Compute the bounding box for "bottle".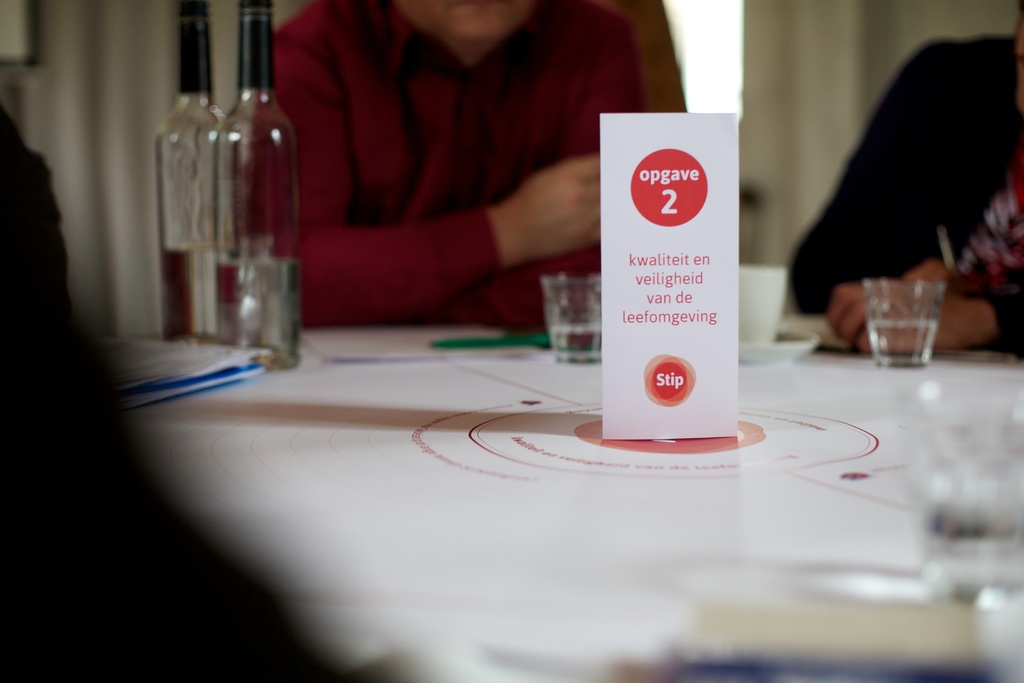
159/0/231/347.
